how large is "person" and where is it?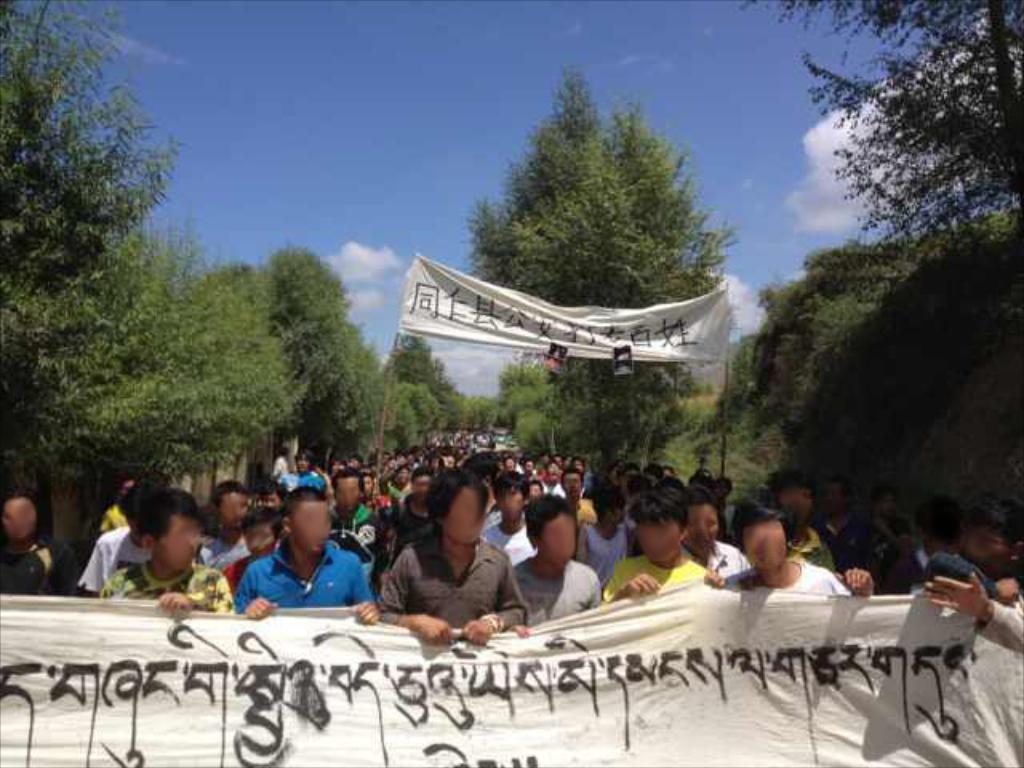
Bounding box: <bbox>917, 566, 1022, 650</bbox>.
